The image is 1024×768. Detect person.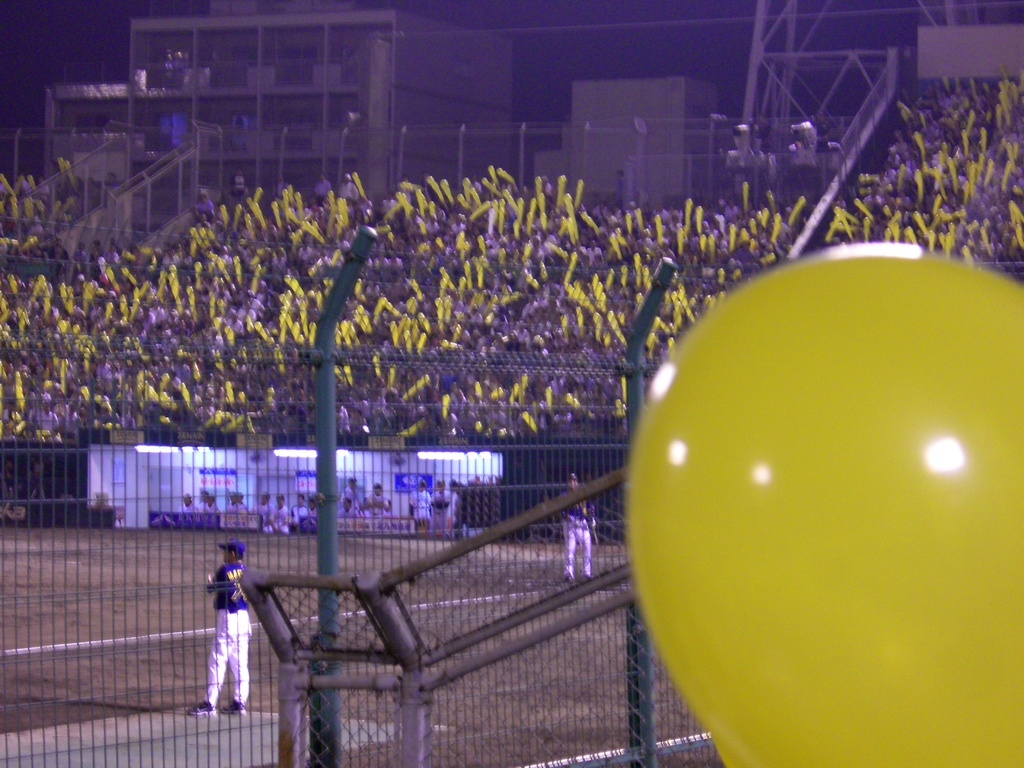
Detection: 556/466/595/582.
